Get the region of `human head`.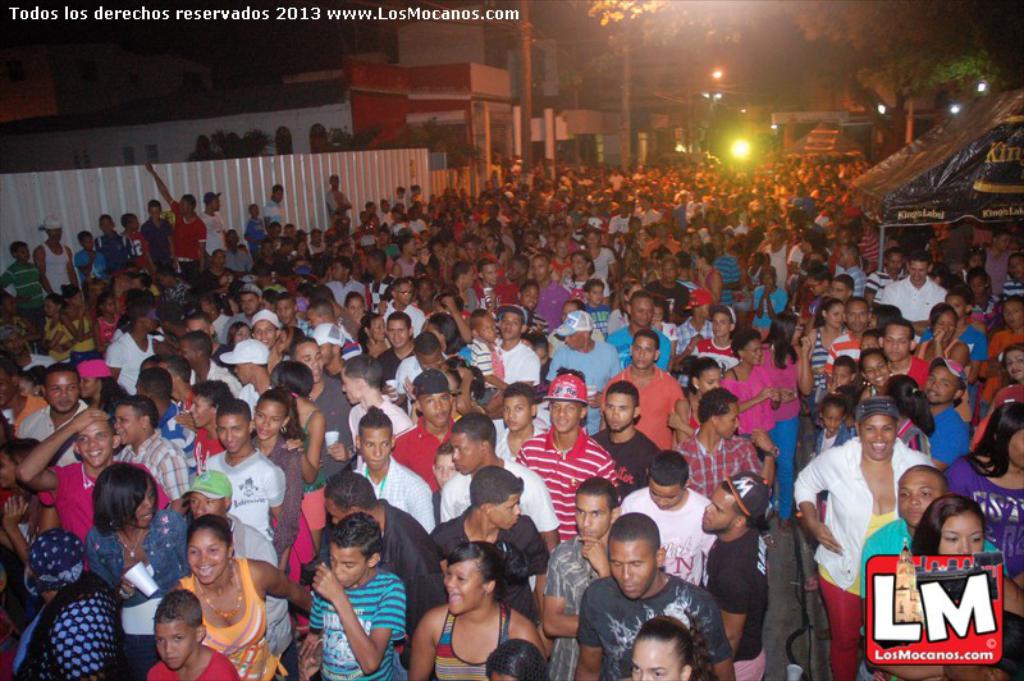
<box>132,300,157,333</box>.
